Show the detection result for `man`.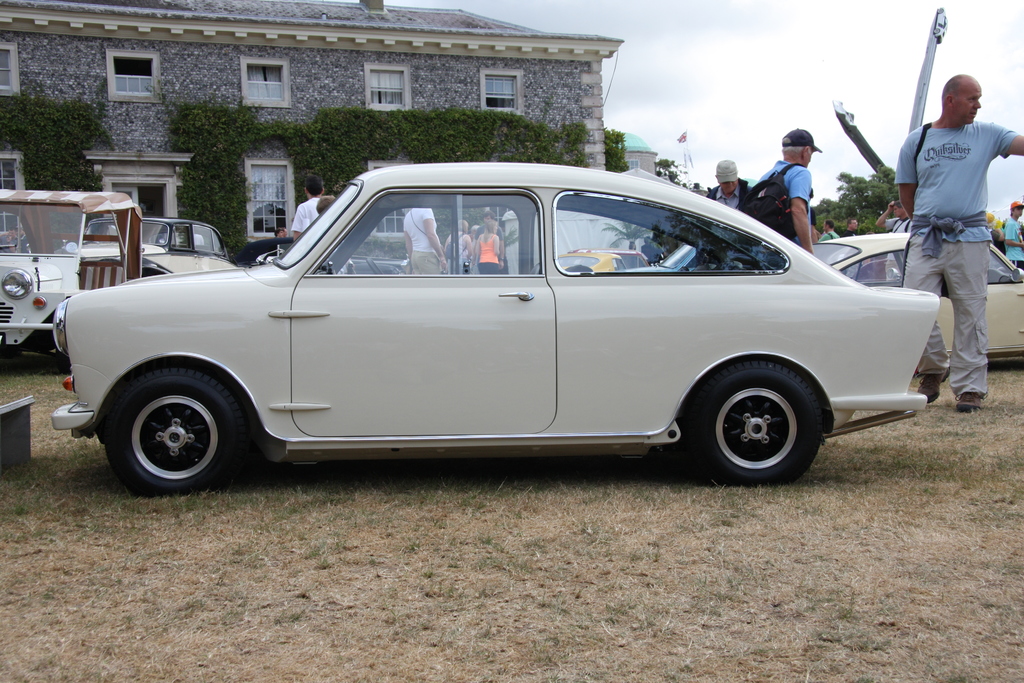
l=1002, t=199, r=1023, b=271.
